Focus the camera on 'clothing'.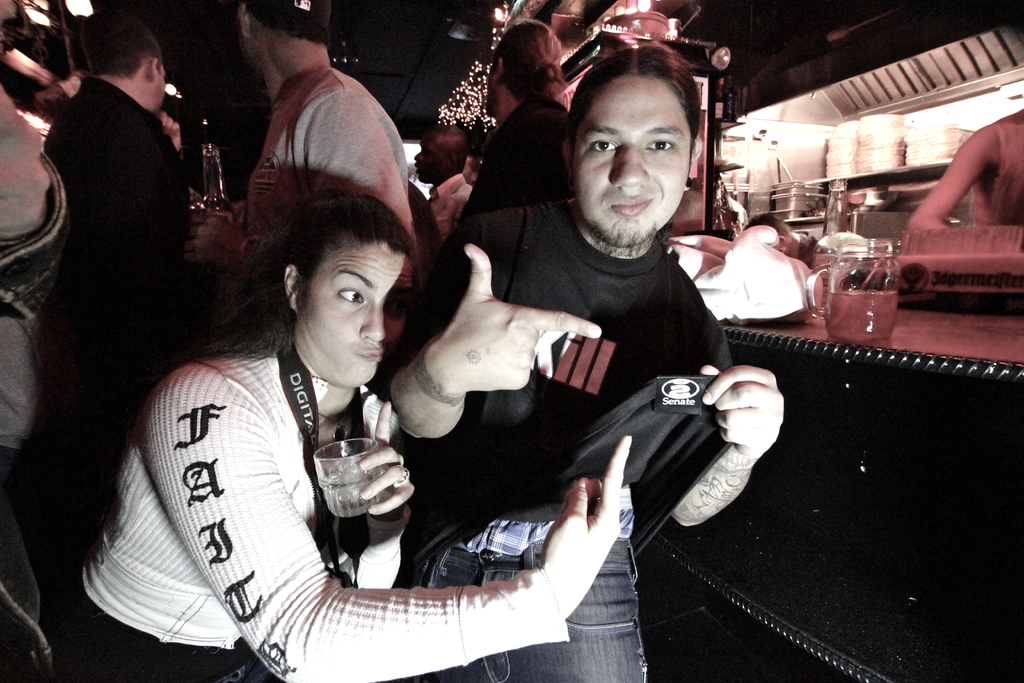
Focus region: 0, 79, 67, 481.
